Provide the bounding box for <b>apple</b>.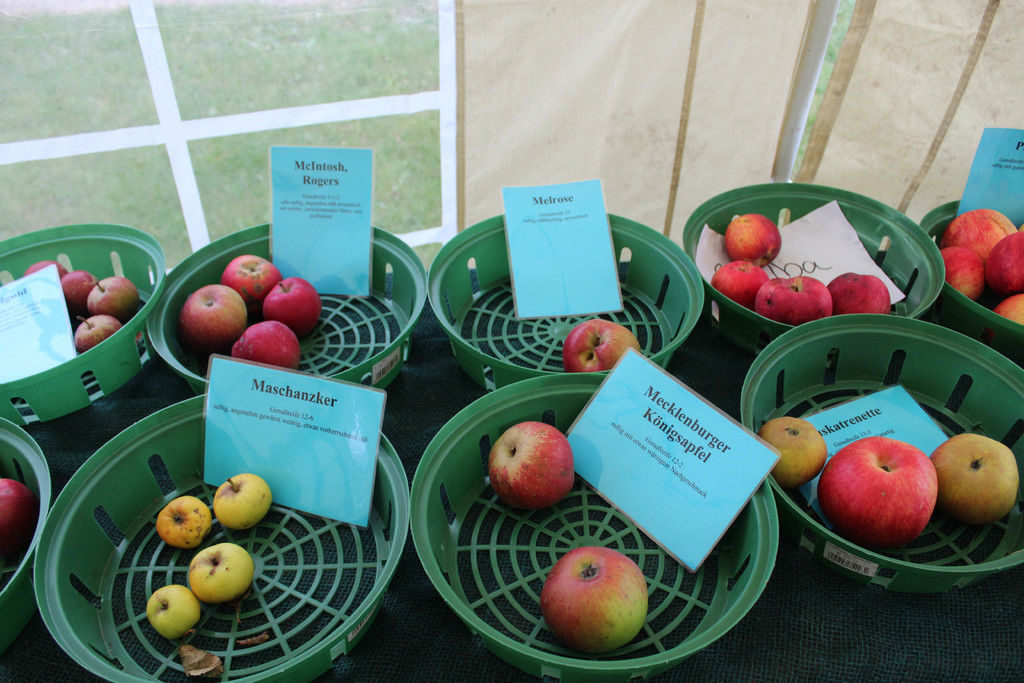
Rect(227, 323, 301, 373).
